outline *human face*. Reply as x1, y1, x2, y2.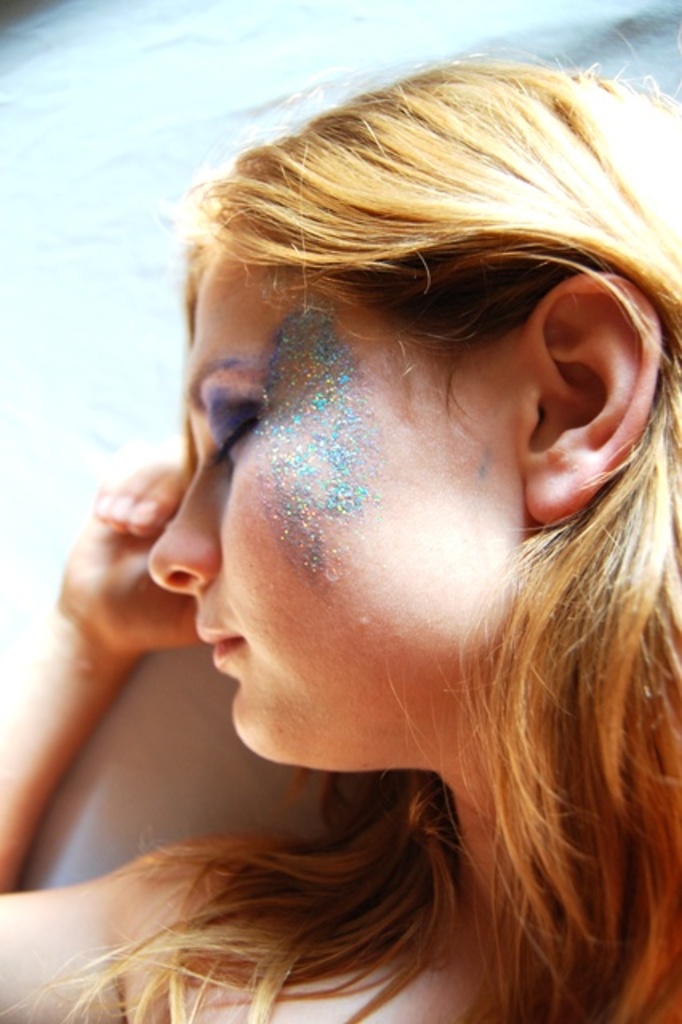
150, 259, 532, 776.
